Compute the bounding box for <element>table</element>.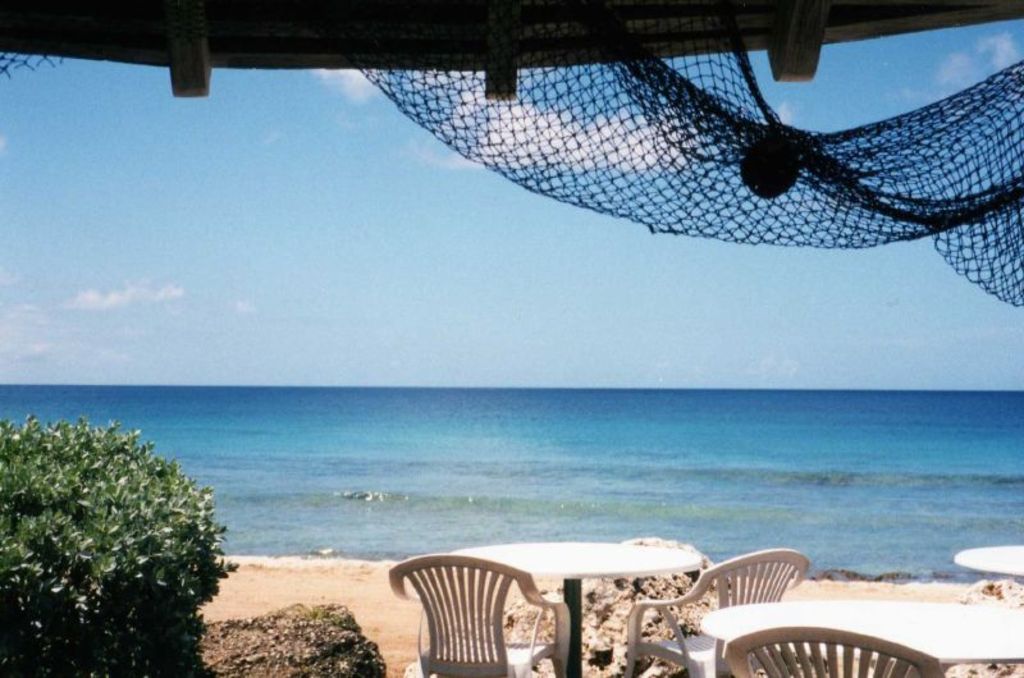
413/550/758/666.
